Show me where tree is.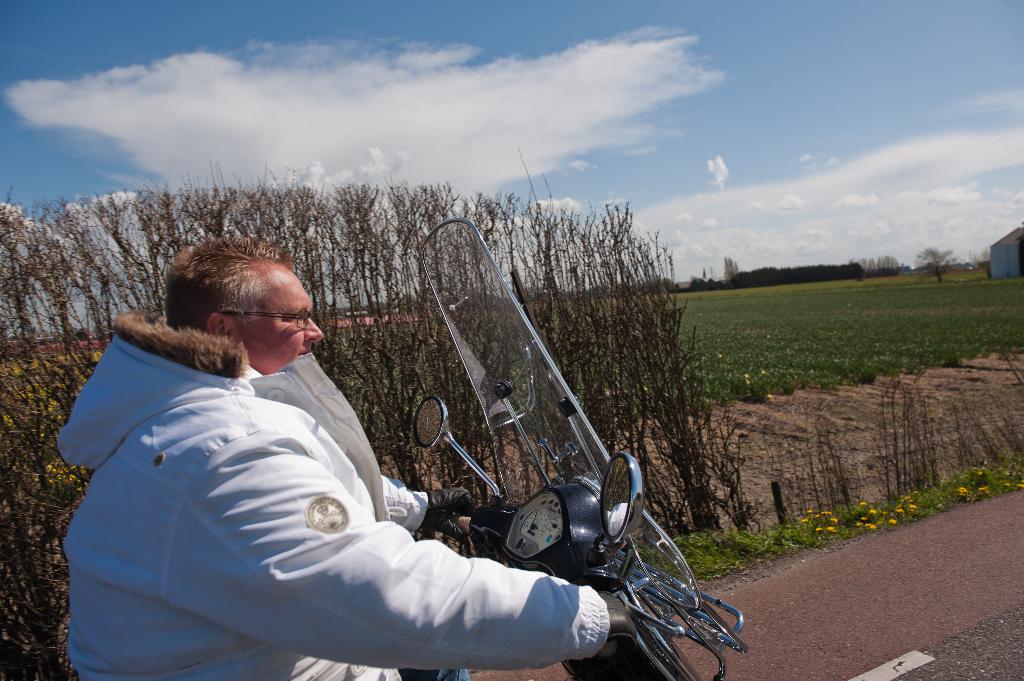
tree is at bbox=(912, 248, 958, 281).
